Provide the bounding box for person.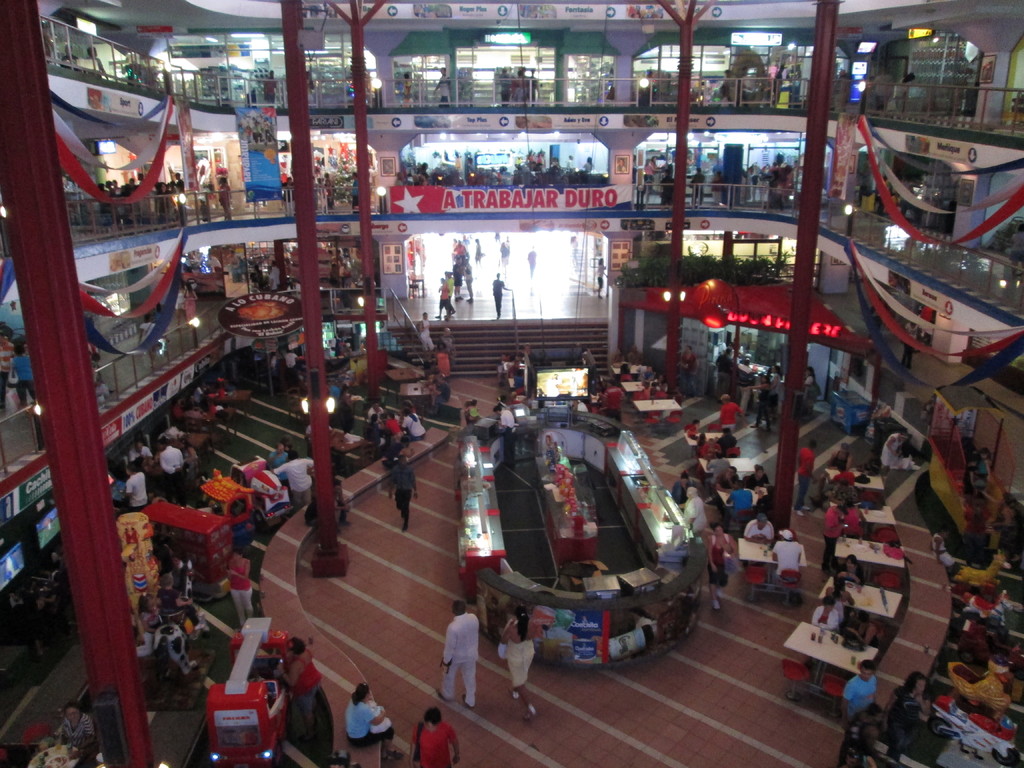
127 444 154 470.
